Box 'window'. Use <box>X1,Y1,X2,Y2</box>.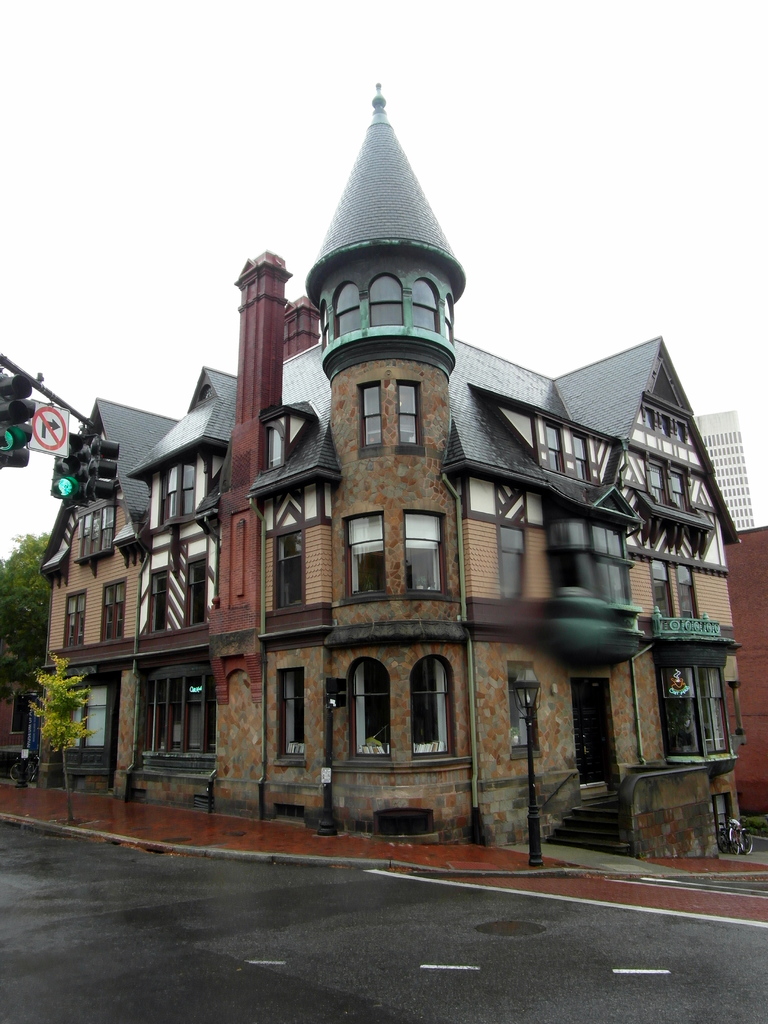
<box>367,274,399,324</box>.
